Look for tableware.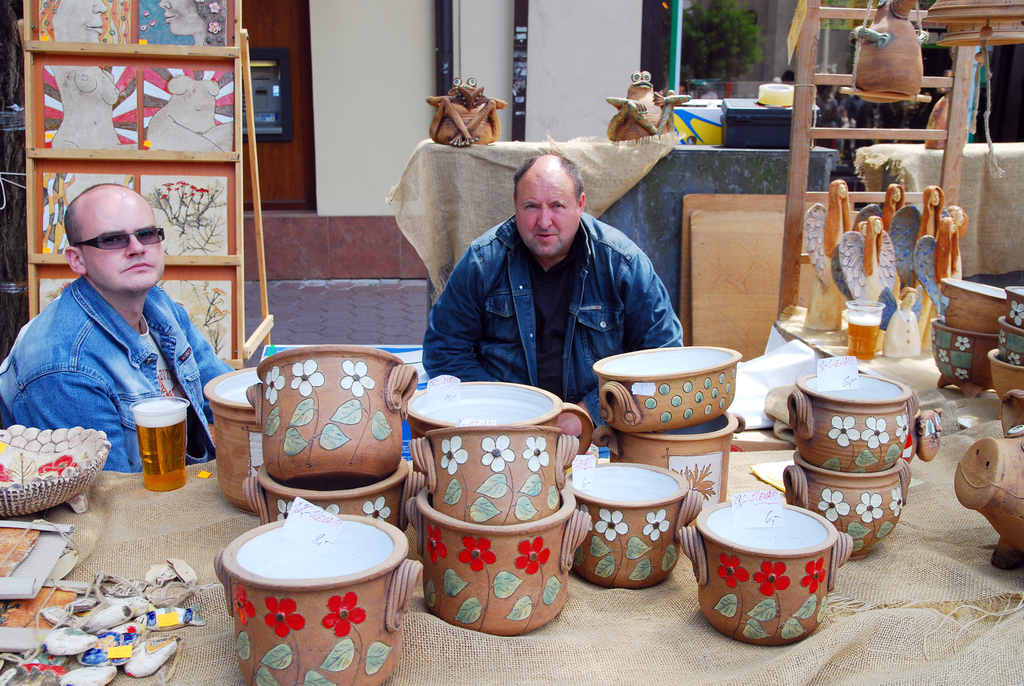
Found: select_region(212, 510, 425, 685).
